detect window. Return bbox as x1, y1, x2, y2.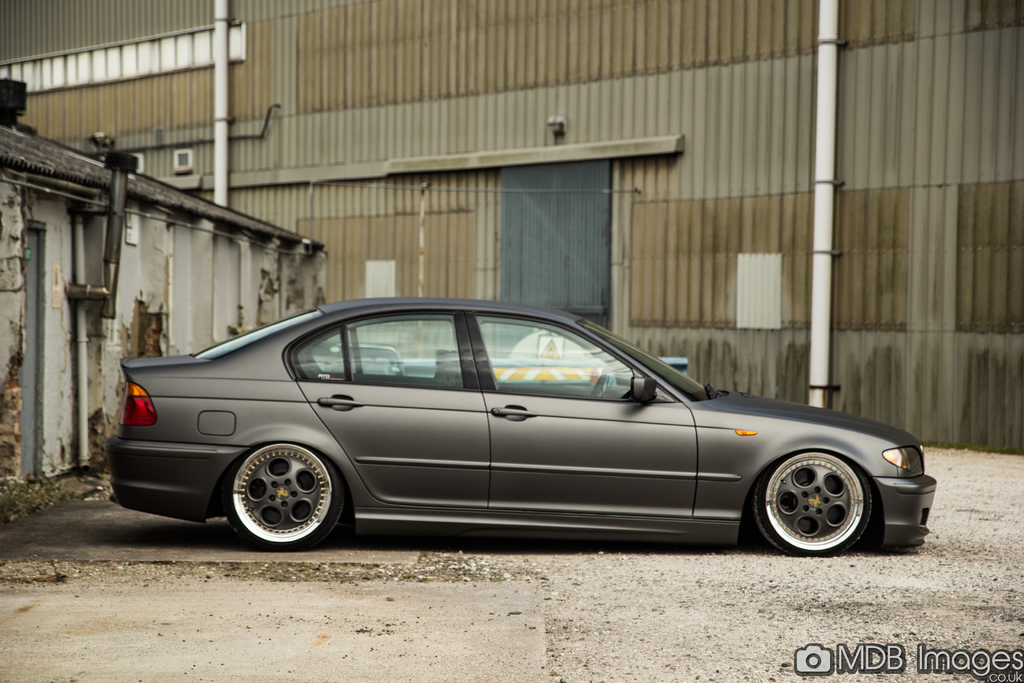
282, 313, 476, 391.
